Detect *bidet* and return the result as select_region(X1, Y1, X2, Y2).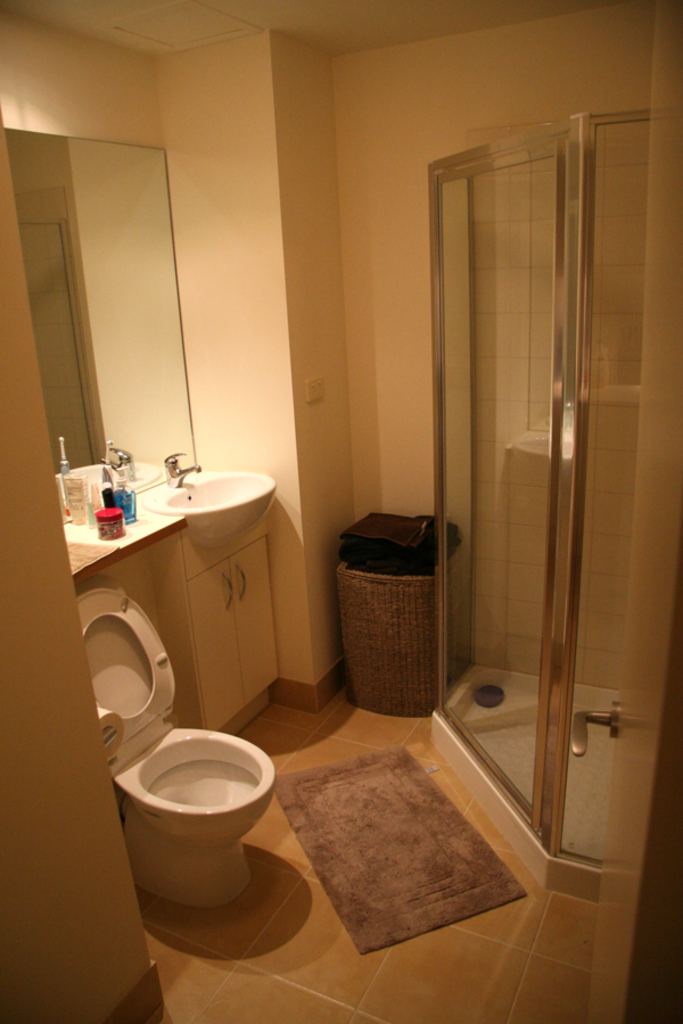
select_region(115, 724, 275, 914).
